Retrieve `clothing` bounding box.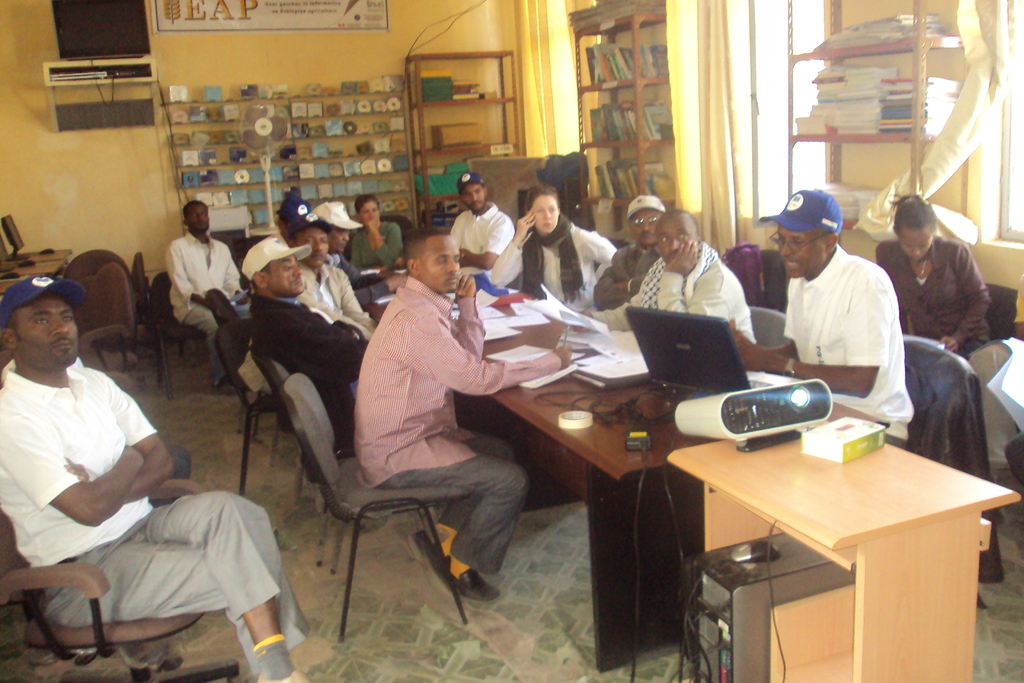
Bounding box: Rect(1004, 277, 1023, 484).
